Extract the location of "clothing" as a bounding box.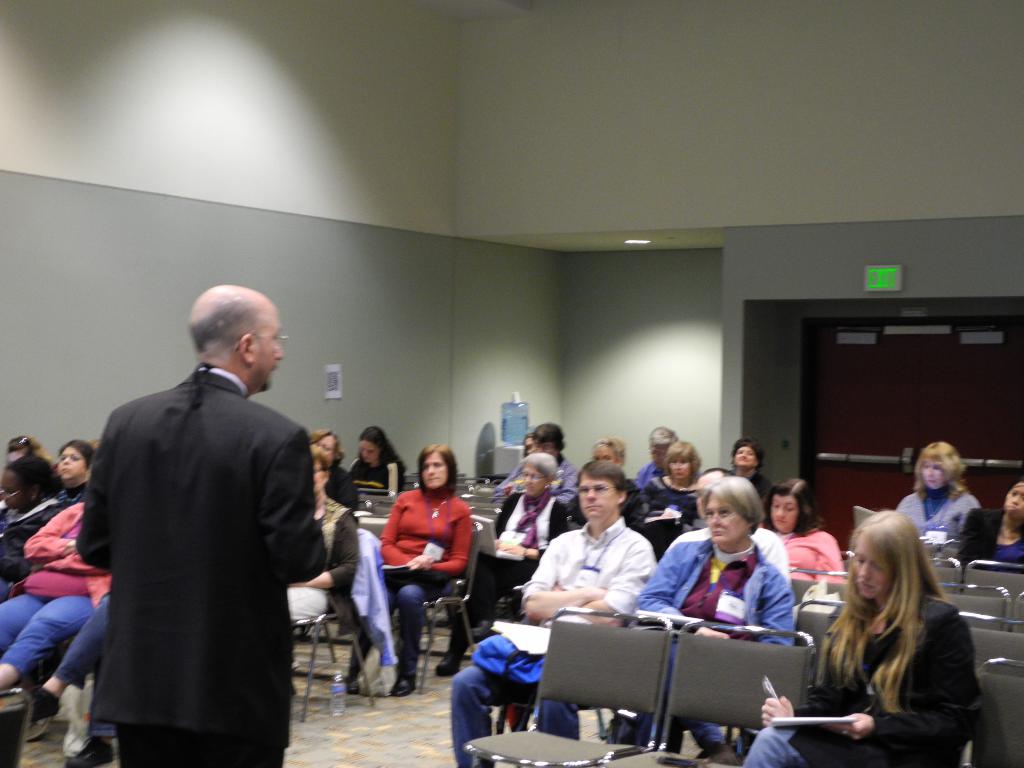
(74,348,328,762).
